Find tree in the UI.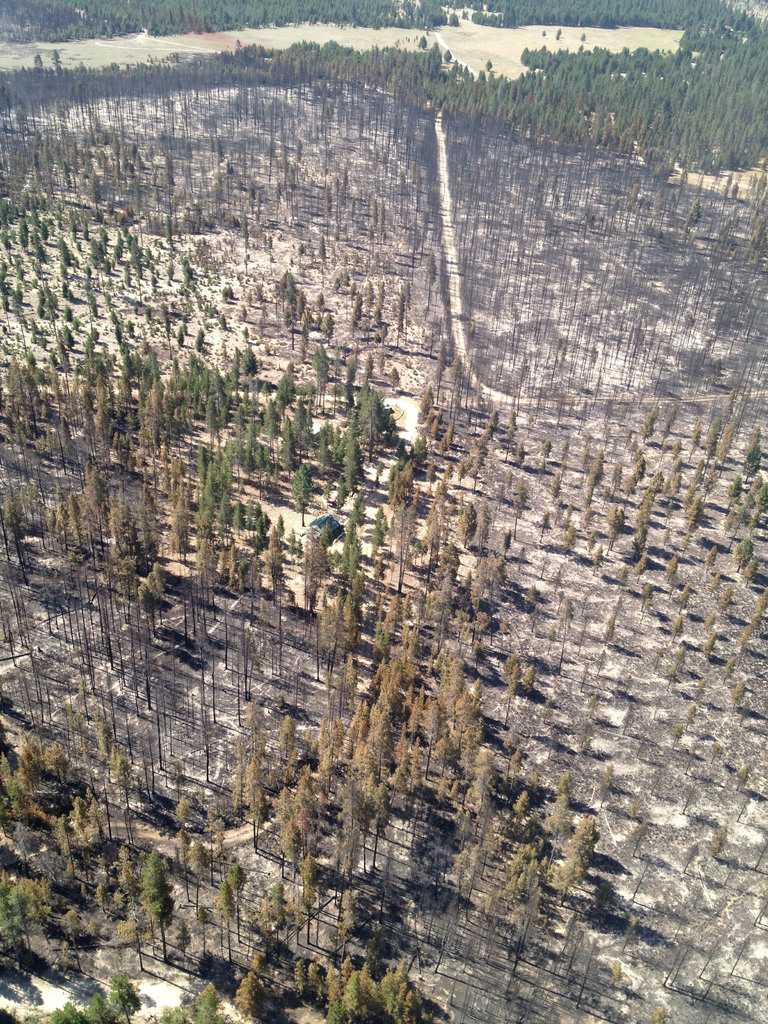
UI element at locate(502, 533, 513, 550).
